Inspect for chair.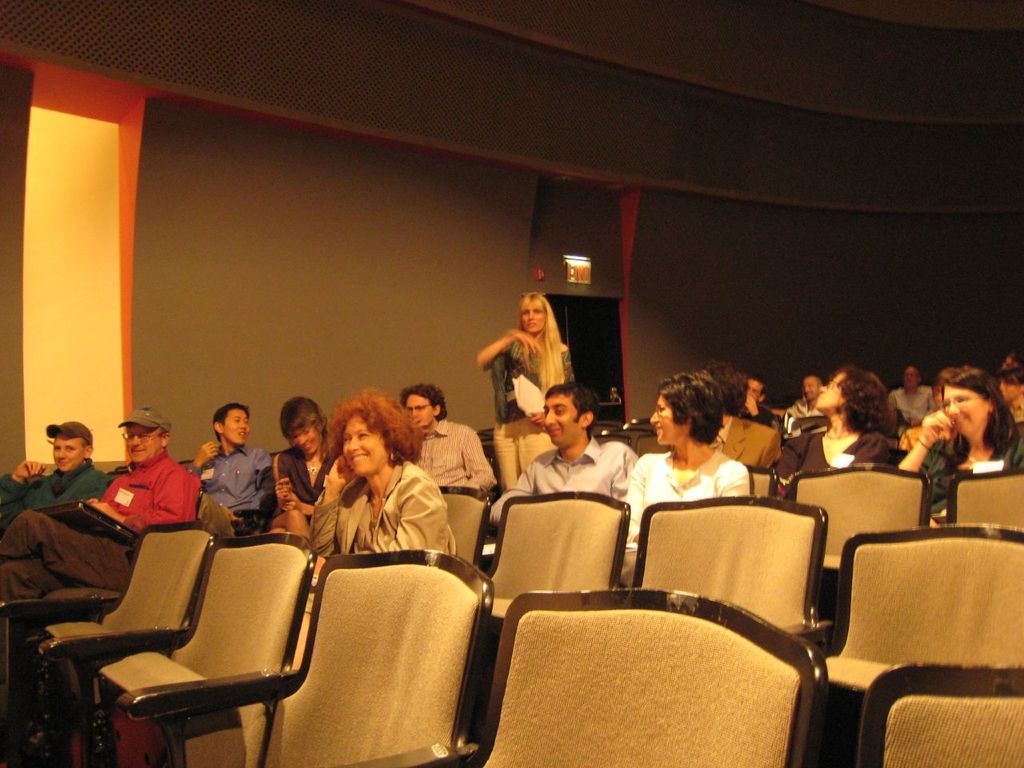
Inspection: left=857, top=657, right=1023, bottom=767.
